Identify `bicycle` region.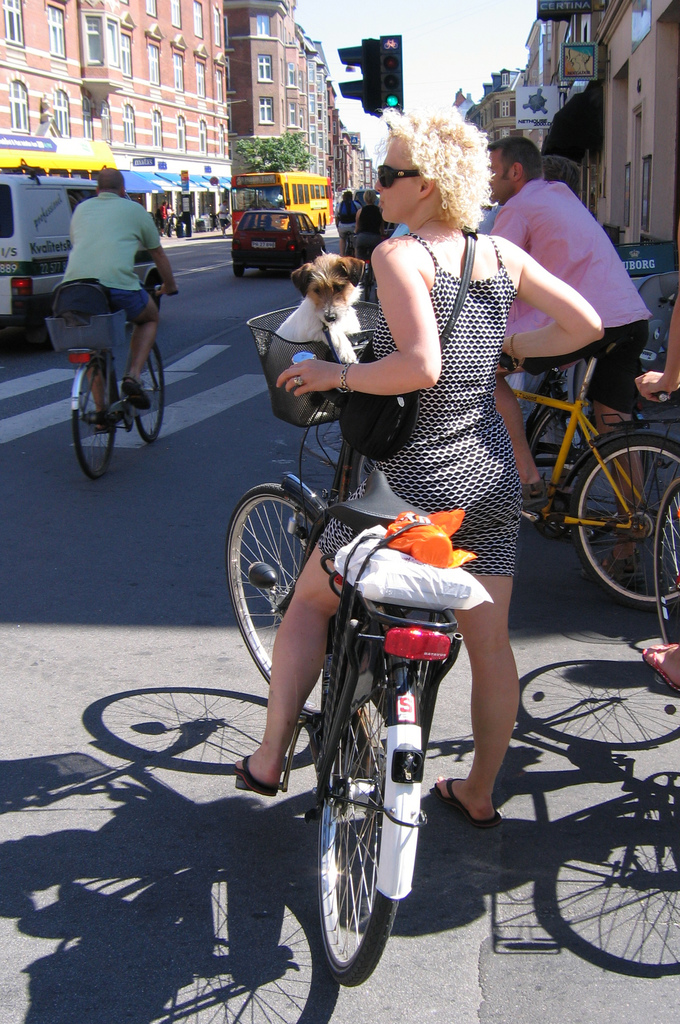
Region: 228:300:527:991.
